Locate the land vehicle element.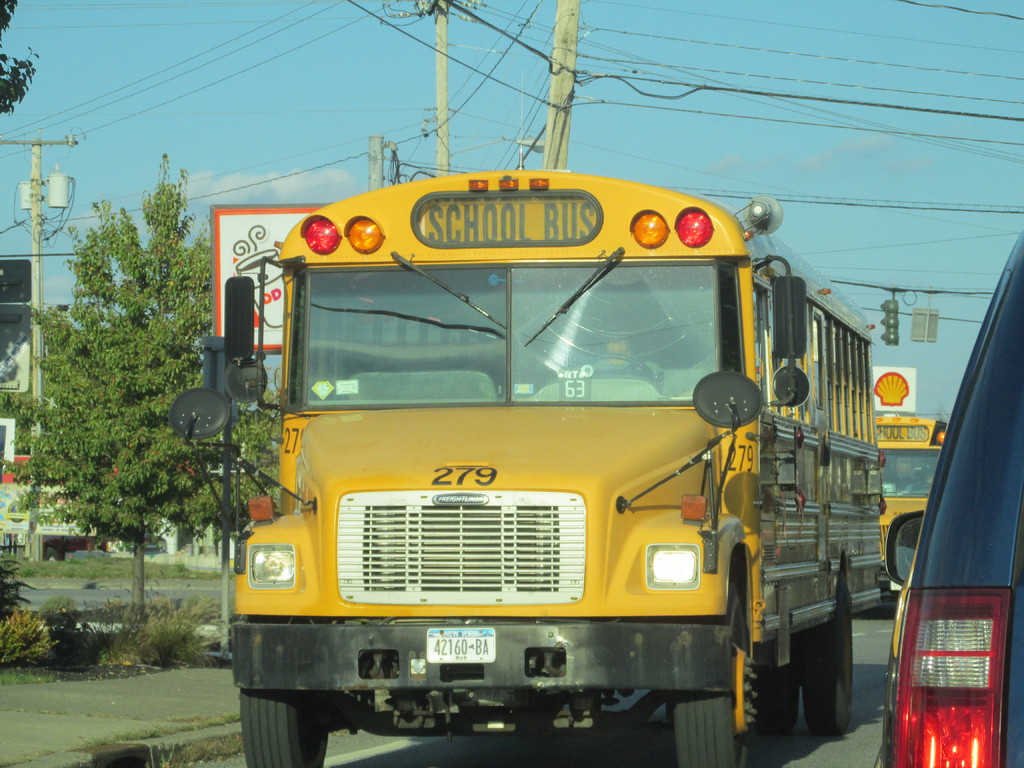
Element bbox: (x1=168, y1=168, x2=887, y2=767).
